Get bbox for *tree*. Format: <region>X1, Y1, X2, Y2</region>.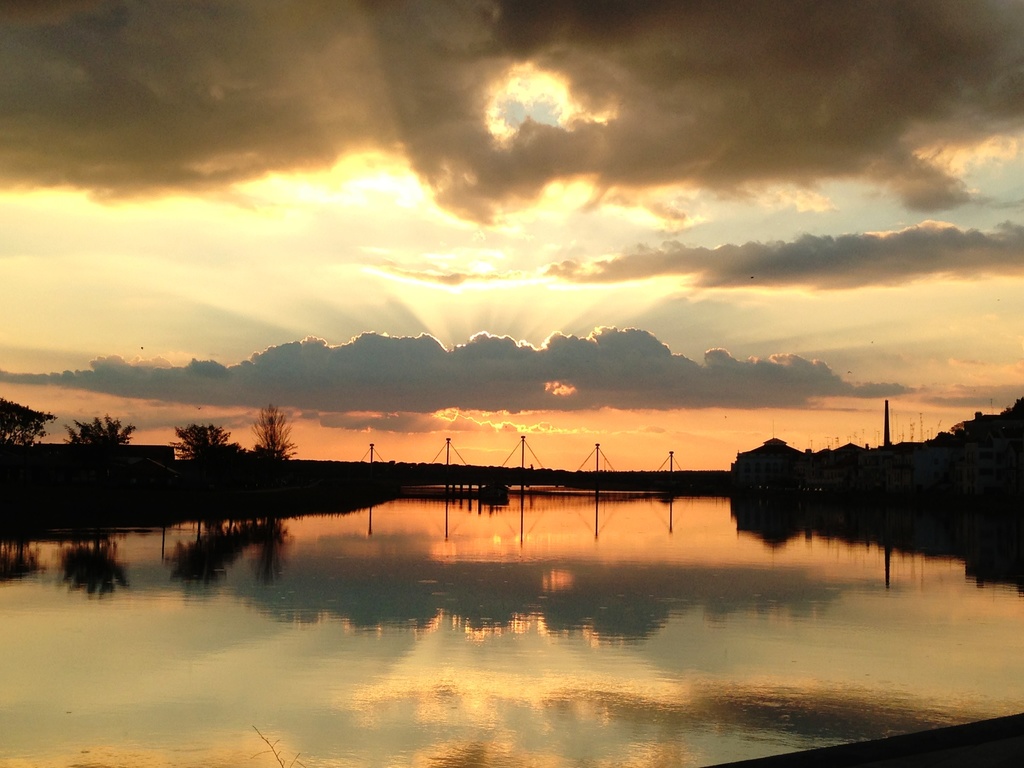
<region>0, 392, 60, 458</region>.
